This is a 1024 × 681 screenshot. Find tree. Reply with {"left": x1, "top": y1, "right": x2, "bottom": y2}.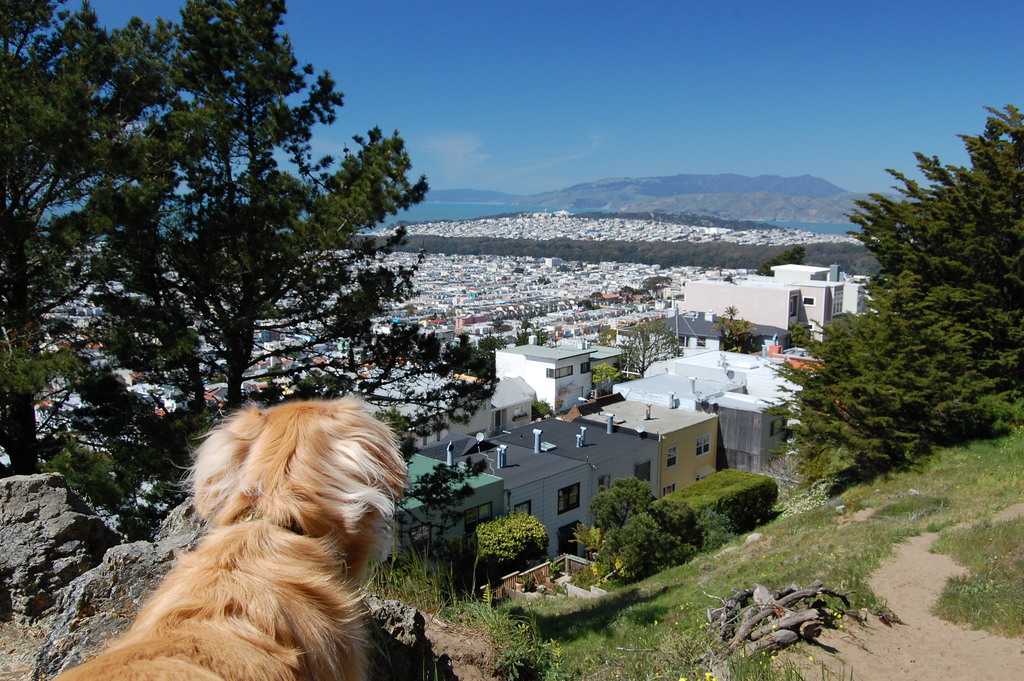
{"left": 712, "top": 302, "right": 752, "bottom": 356}.
